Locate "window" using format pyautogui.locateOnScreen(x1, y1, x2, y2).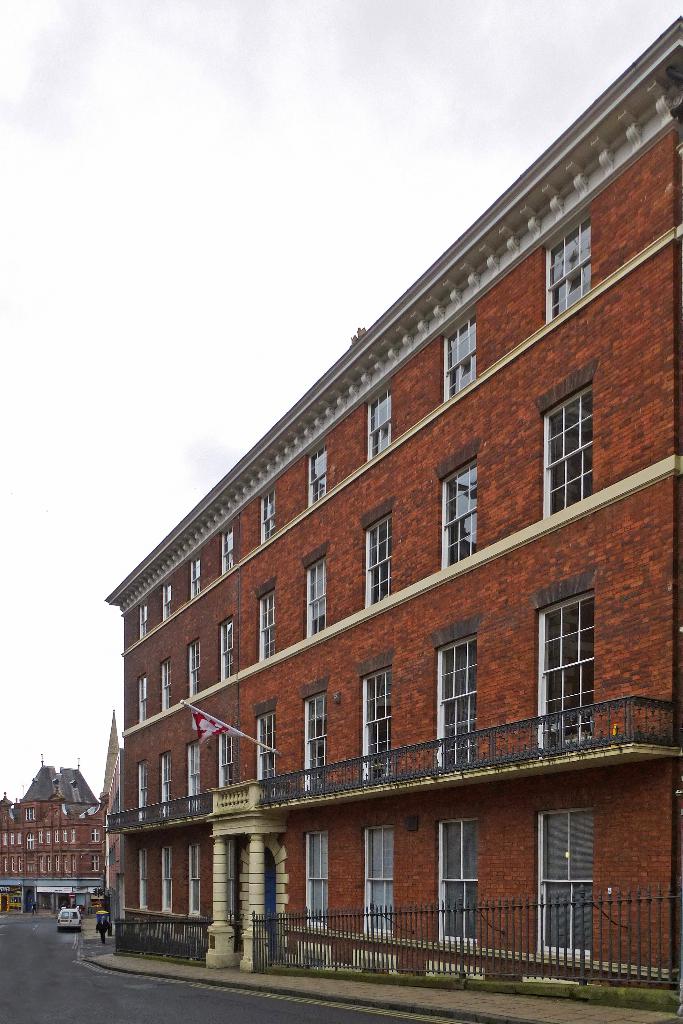
pyautogui.locateOnScreen(304, 442, 324, 506).
